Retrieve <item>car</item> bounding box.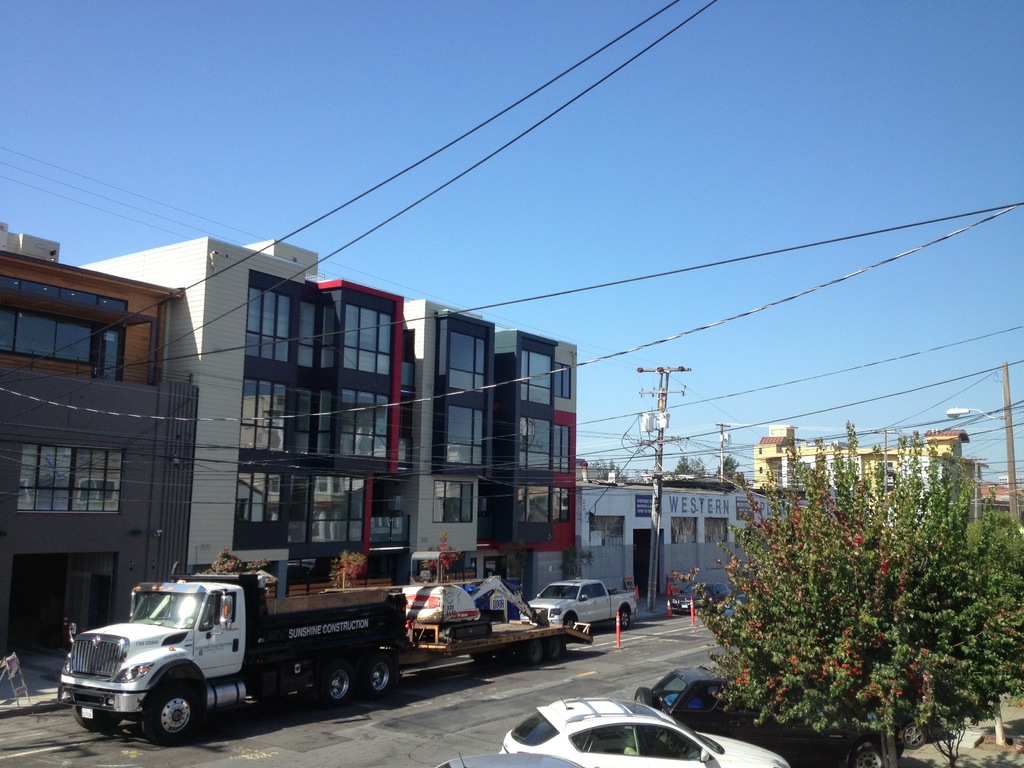
Bounding box: region(730, 595, 750, 611).
